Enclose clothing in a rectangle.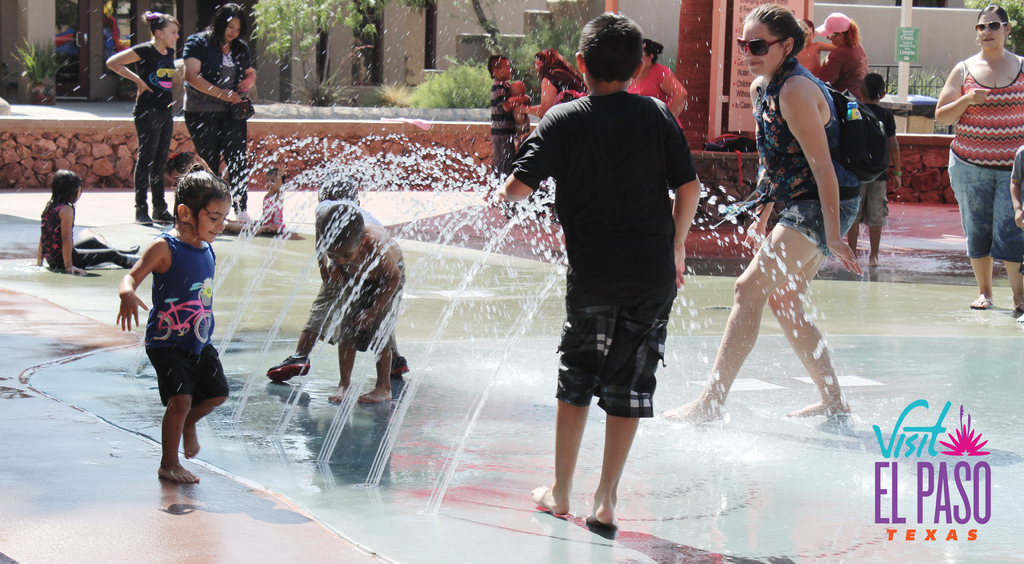
locate(146, 340, 234, 407).
